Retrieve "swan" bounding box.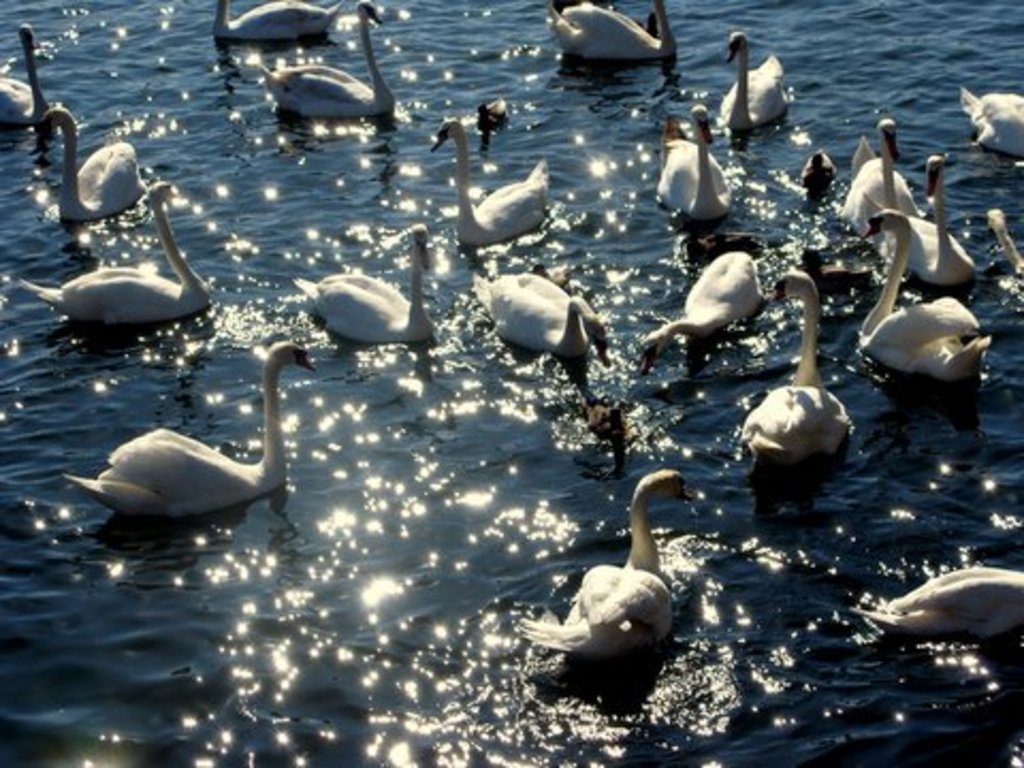
Bounding box: 858:563:1022:629.
